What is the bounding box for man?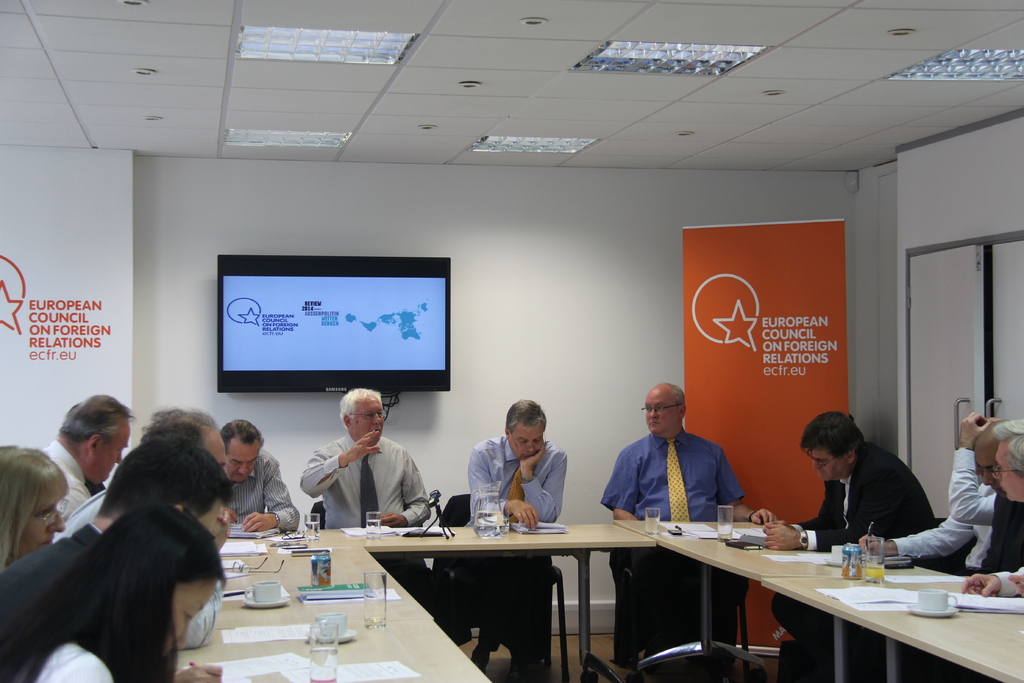
x1=856 y1=414 x2=998 y2=573.
